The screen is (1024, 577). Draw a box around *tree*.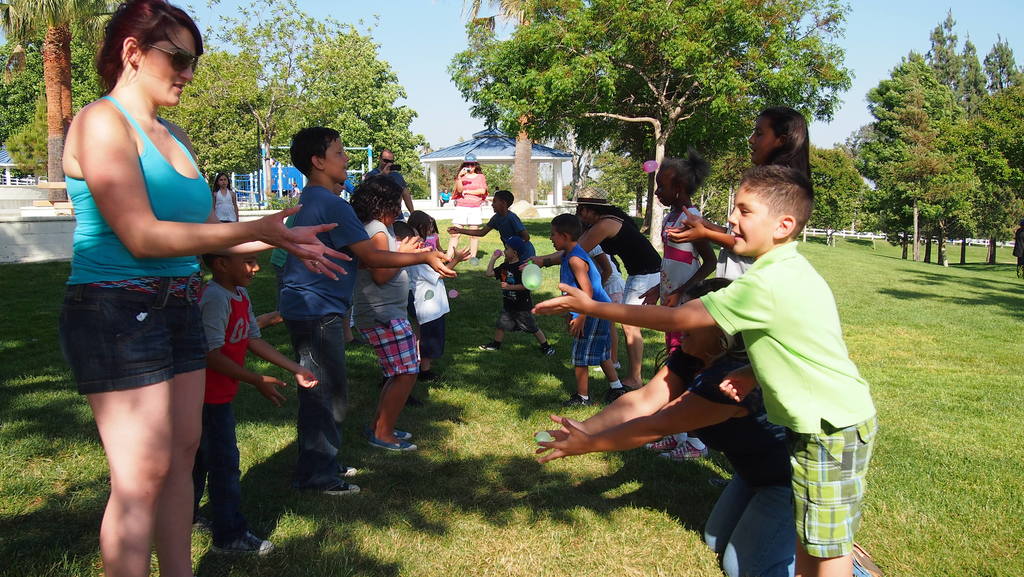
x1=860 y1=35 x2=1006 y2=269.
